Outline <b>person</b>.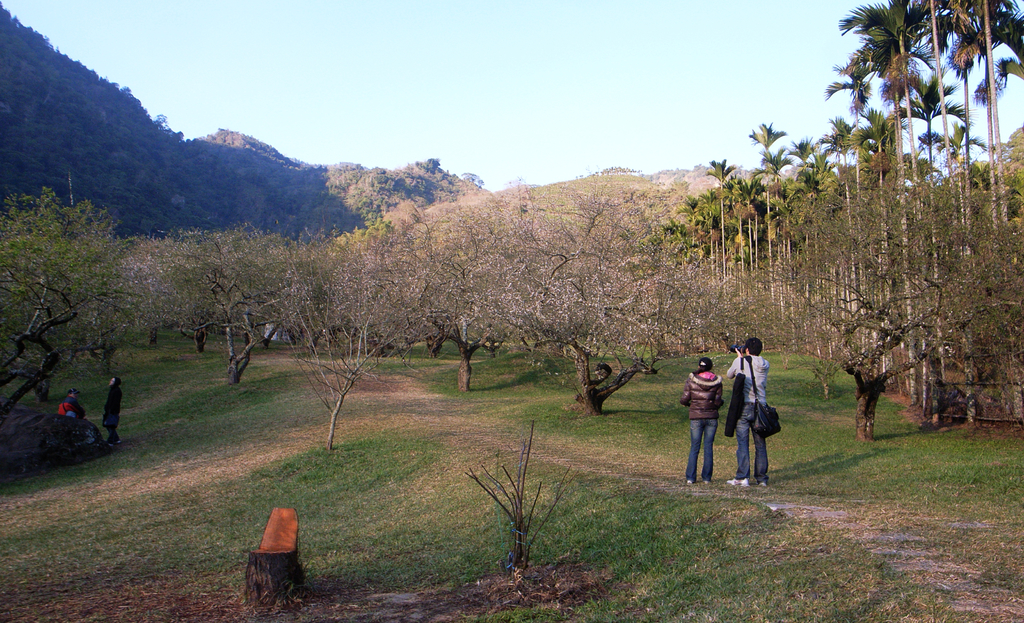
Outline: x1=713, y1=332, x2=775, y2=488.
